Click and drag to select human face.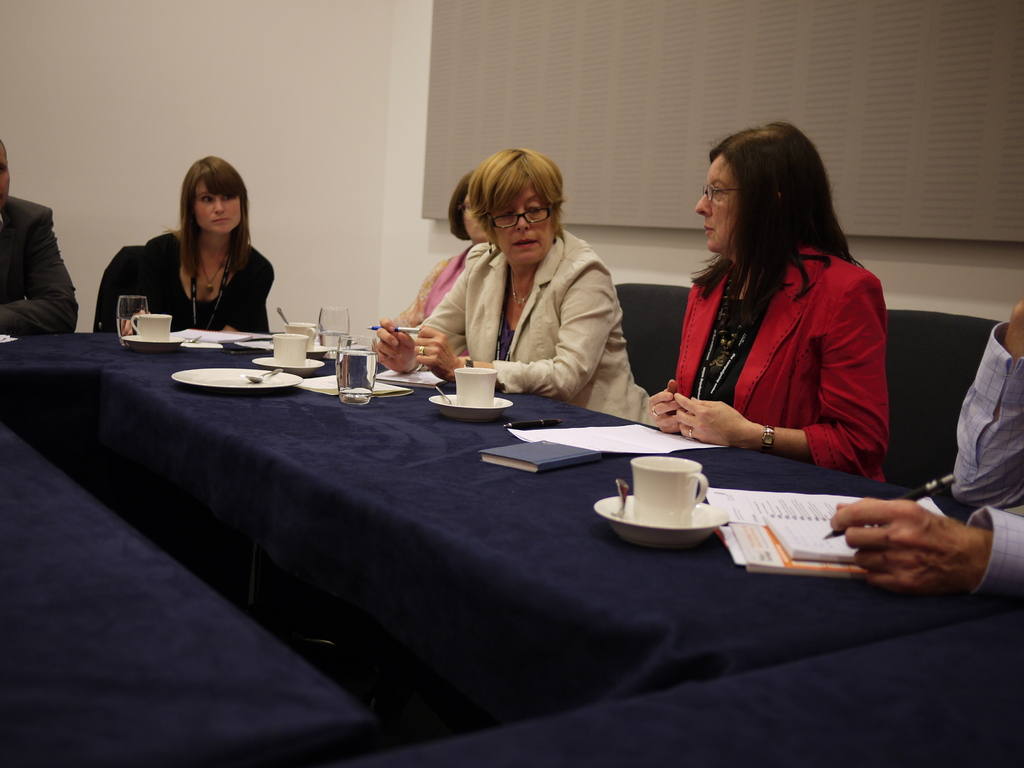
Selection: (left=194, top=178, right=243, bottom=233).
